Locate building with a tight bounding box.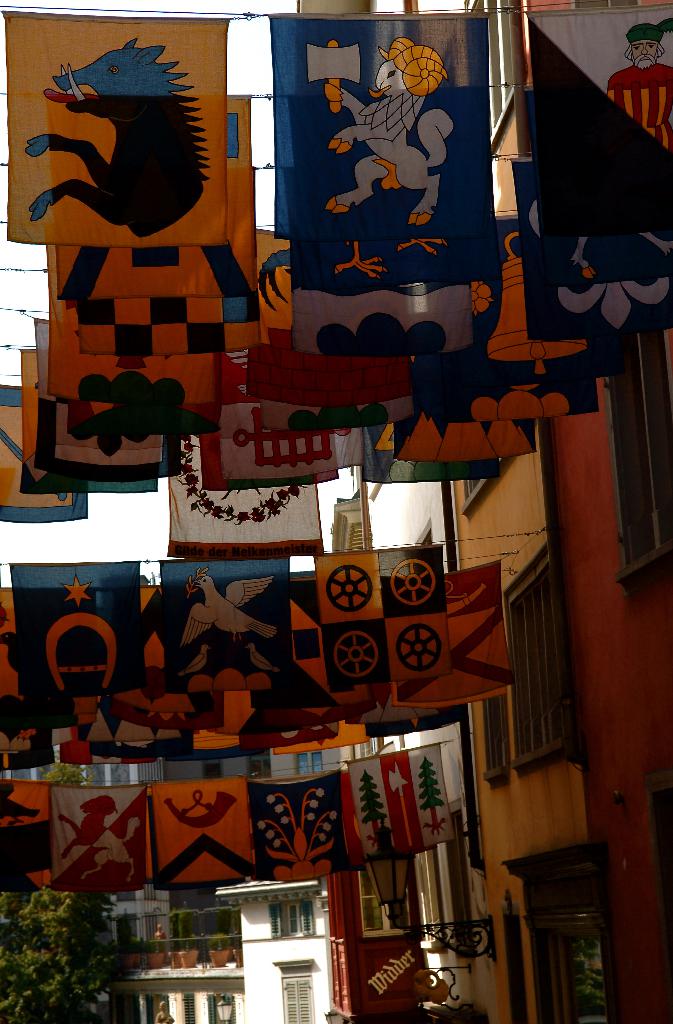
[left=108, top=884, right=348, bottom=1023].
